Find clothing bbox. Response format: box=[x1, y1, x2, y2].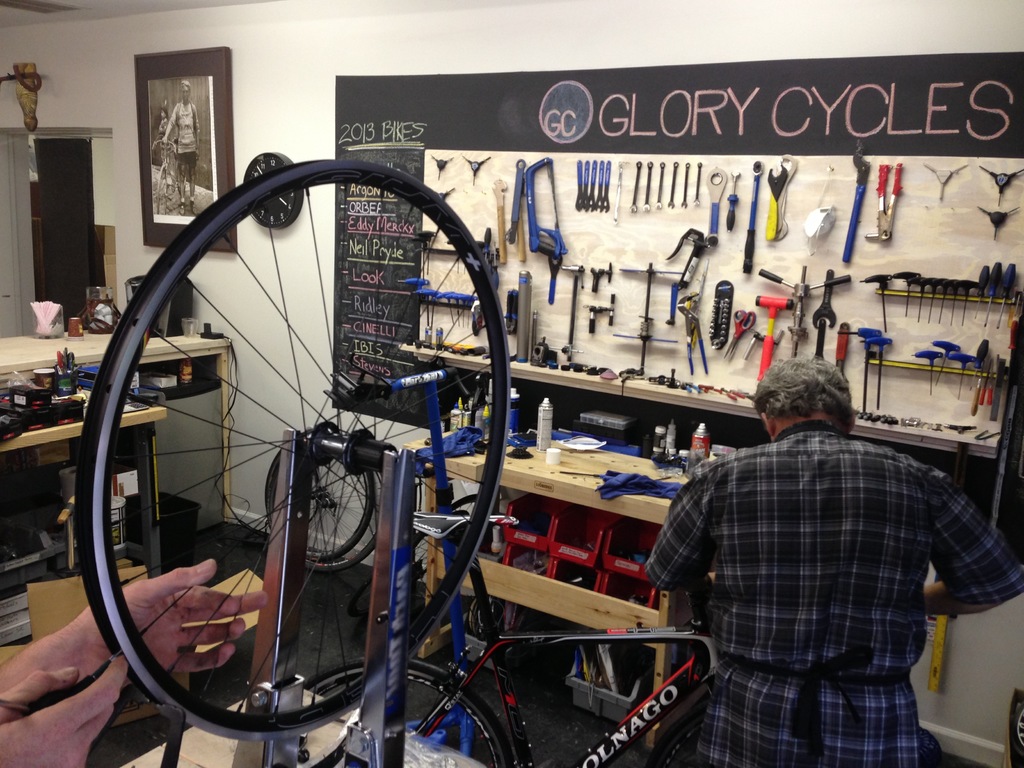
box=[642, 423, 1023, 767].
